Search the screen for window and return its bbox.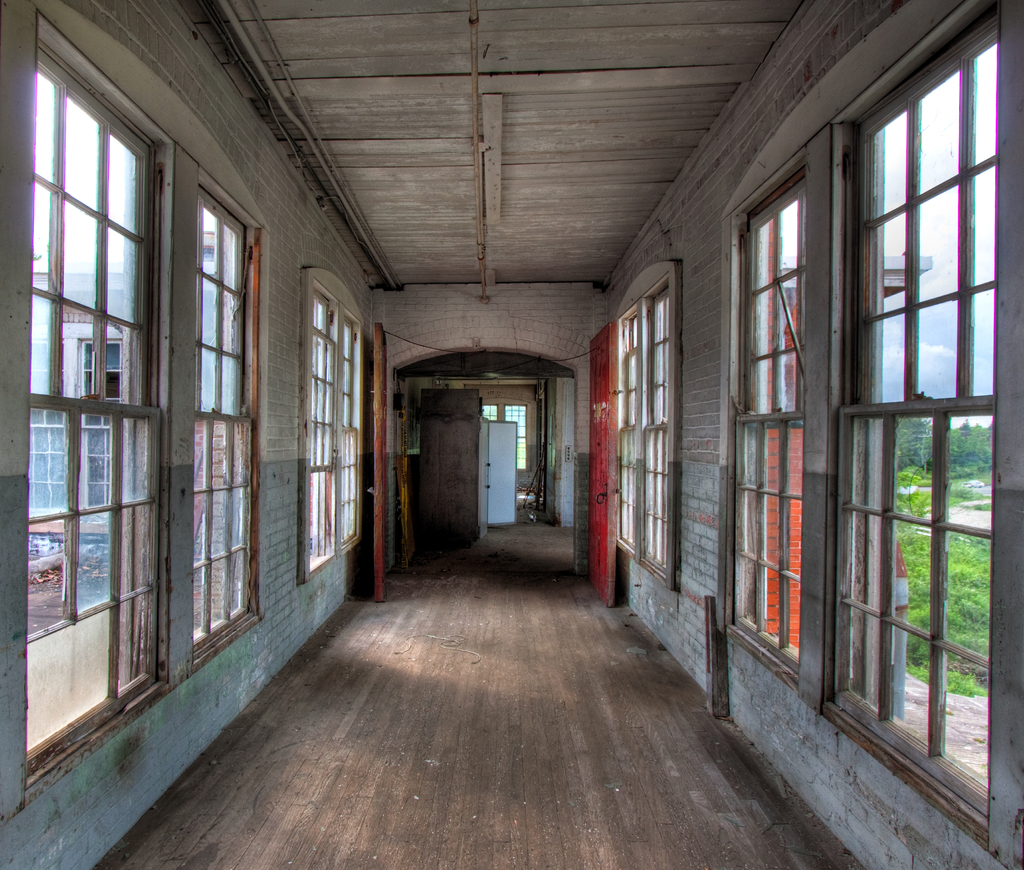
Found: <bbox>303, 268, 364, 576</bbox>.
